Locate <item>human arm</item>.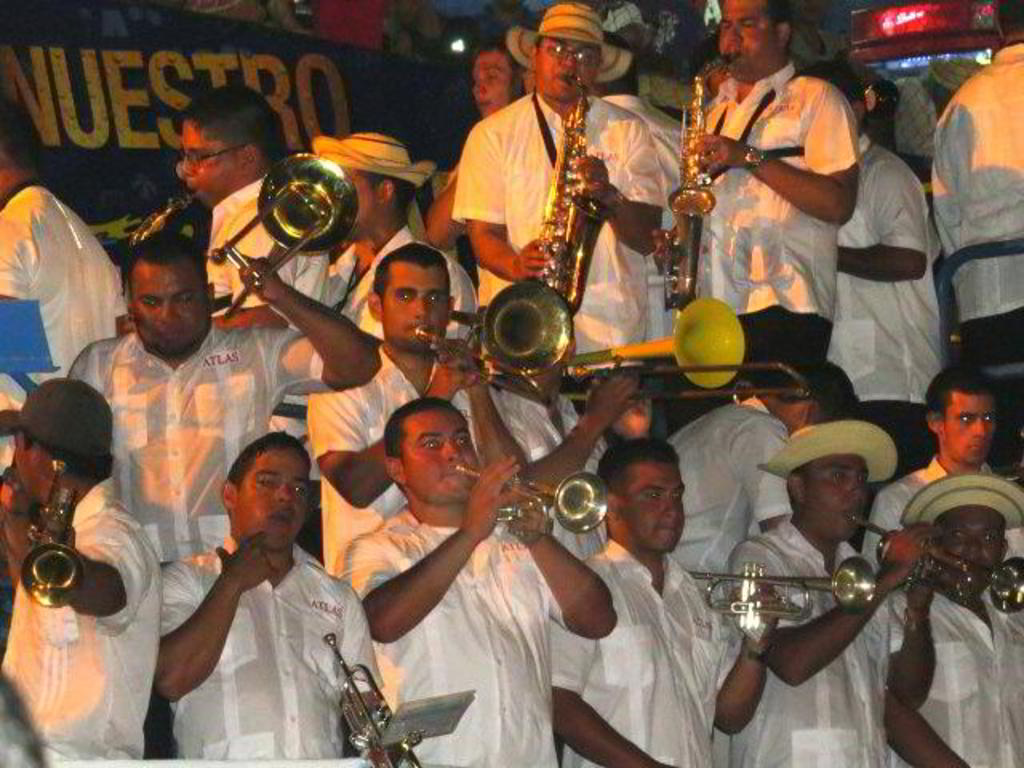
Bounding box: rect(517, 480, 621, 650).
